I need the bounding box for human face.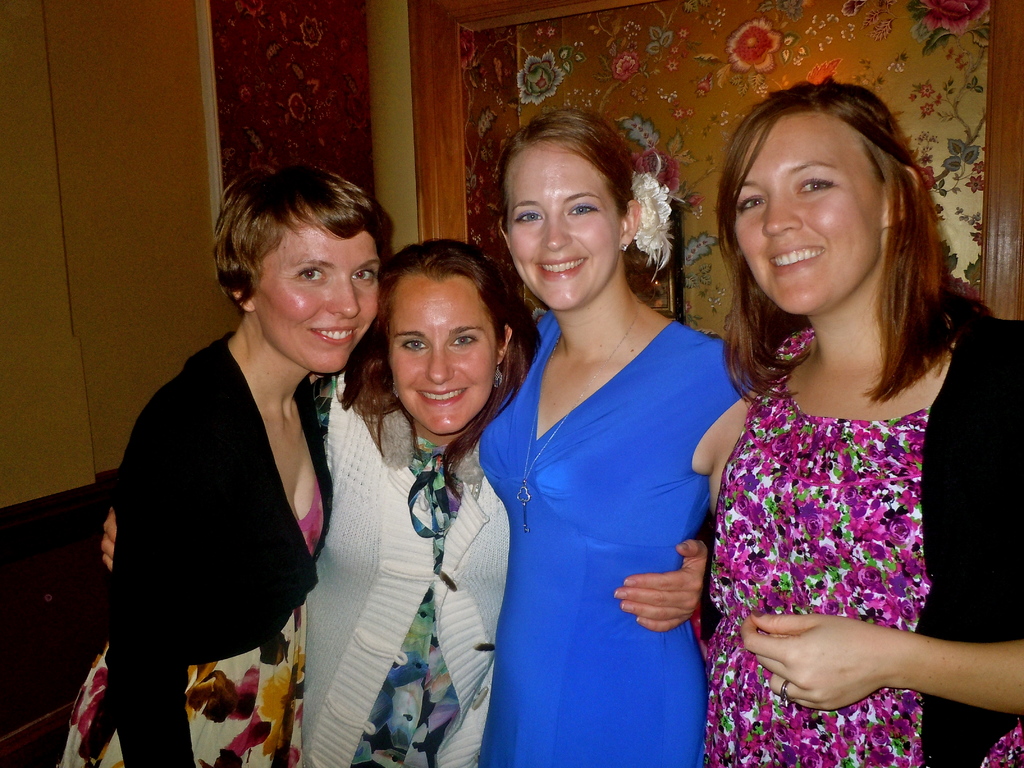
Here it is: left=390, top=270, right=497, bottom=431.
